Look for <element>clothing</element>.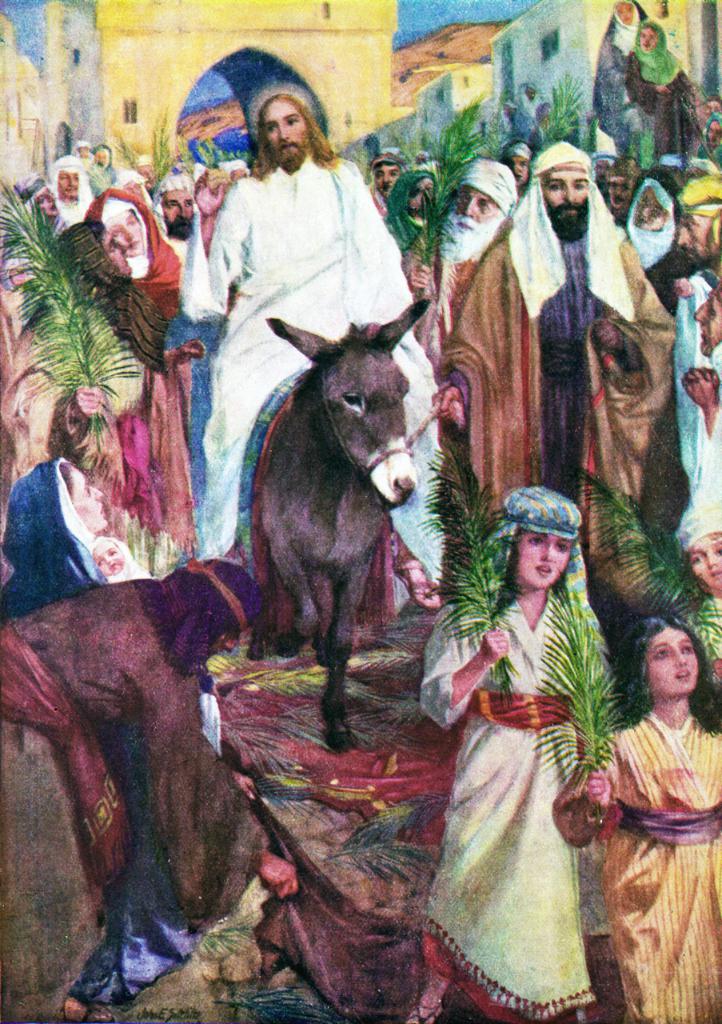
Found: {"x1": 0, "y1": 554, "x2": 273, "y2": 1006}.
